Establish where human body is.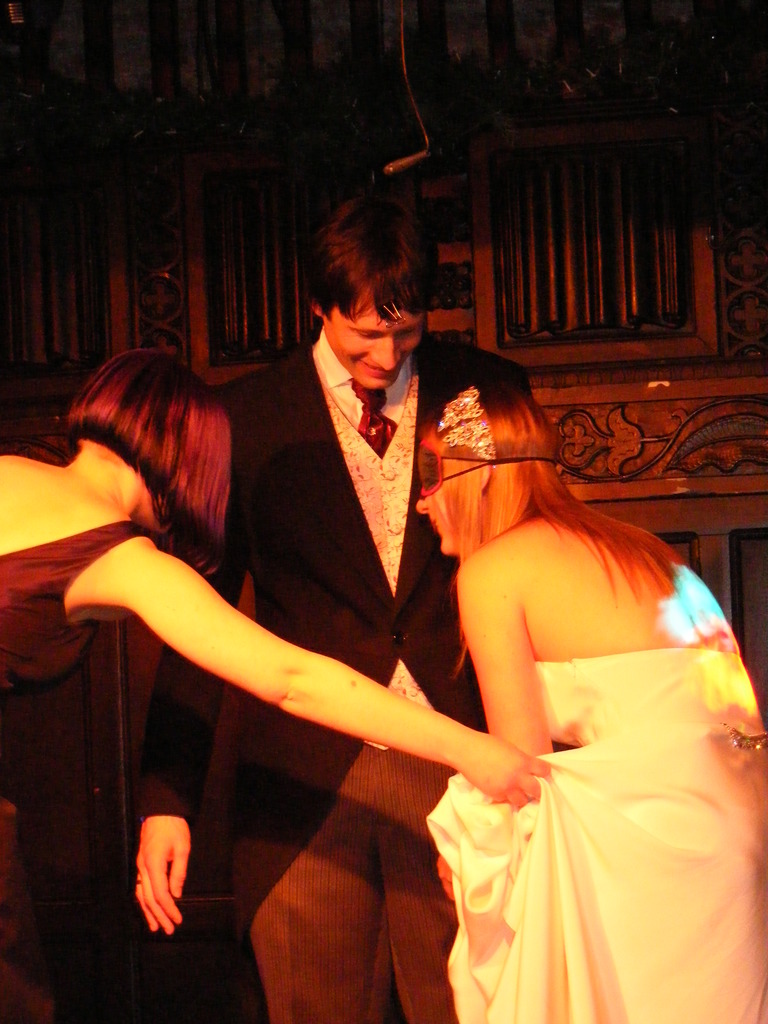
Established at region(121, 182, 499, 1023).
